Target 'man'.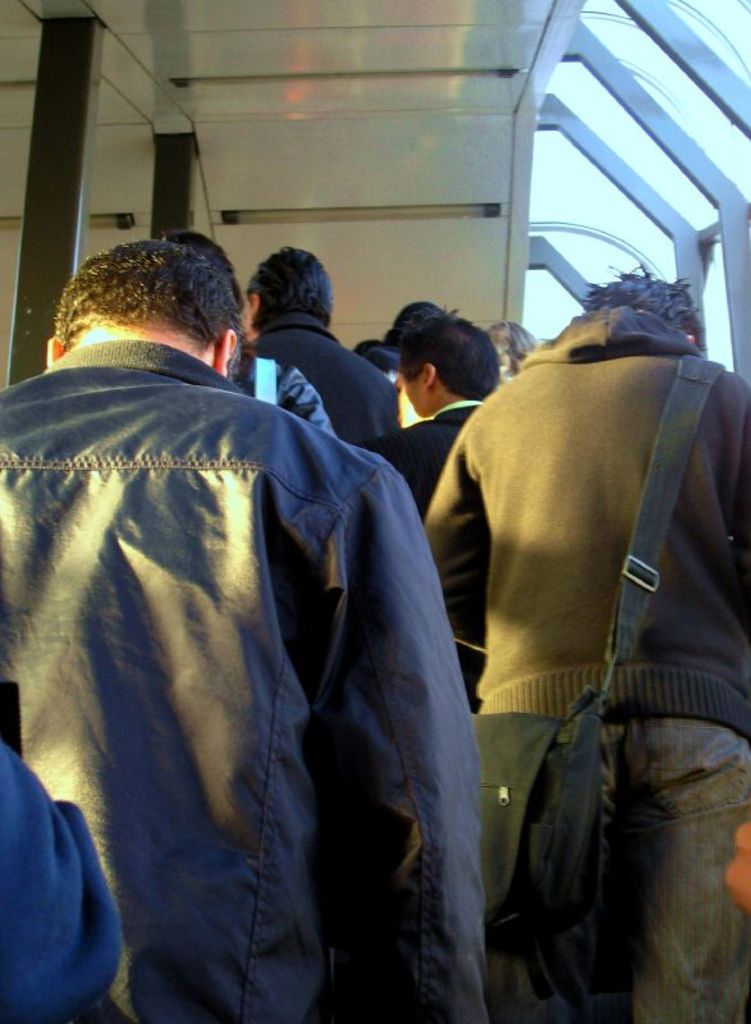
Target region: <box>418,259,750,1023</box>.
